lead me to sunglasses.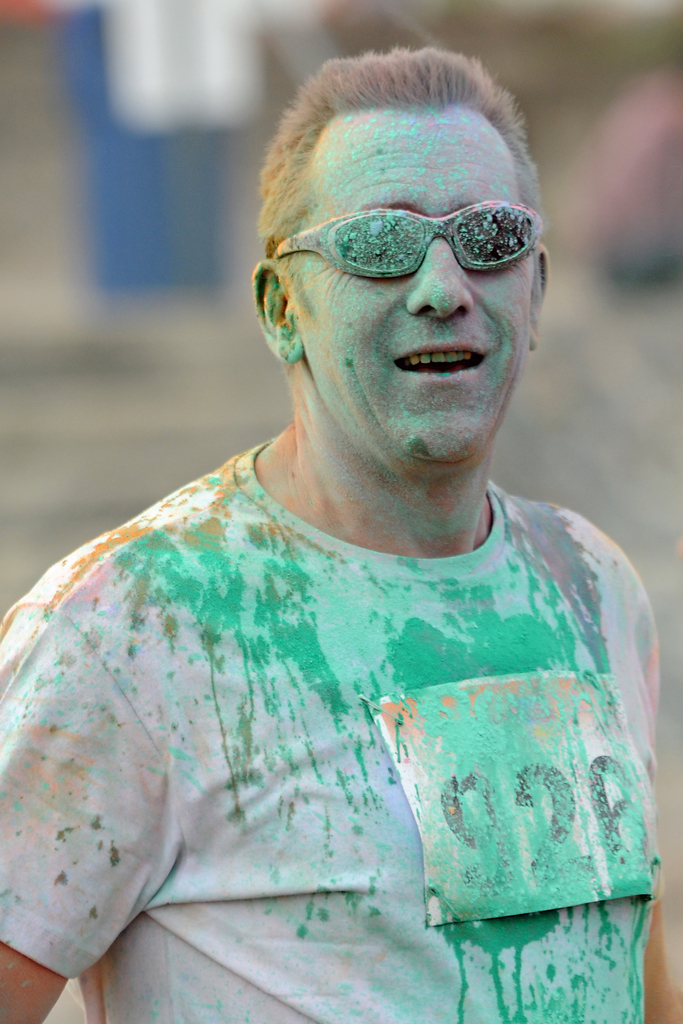
Lead to box(272, 198, 542, 278).
